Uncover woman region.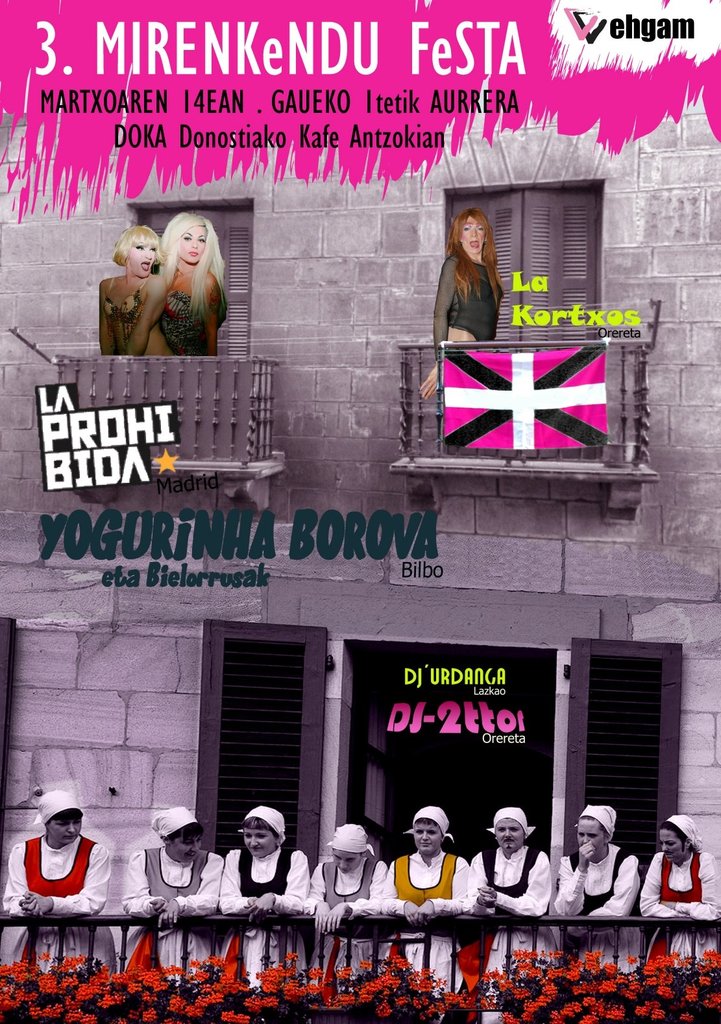
Uncovered: crop(467, 802, 562, 1023).
